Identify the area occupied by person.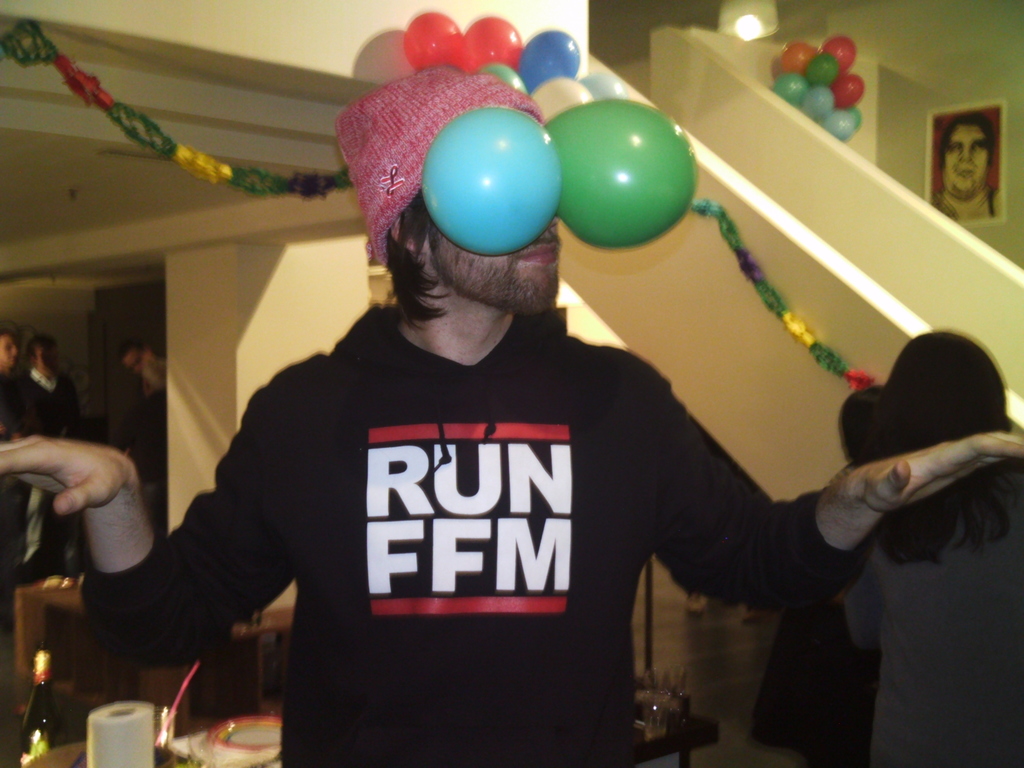
Area: crop(837, 328, 1023, 767).
